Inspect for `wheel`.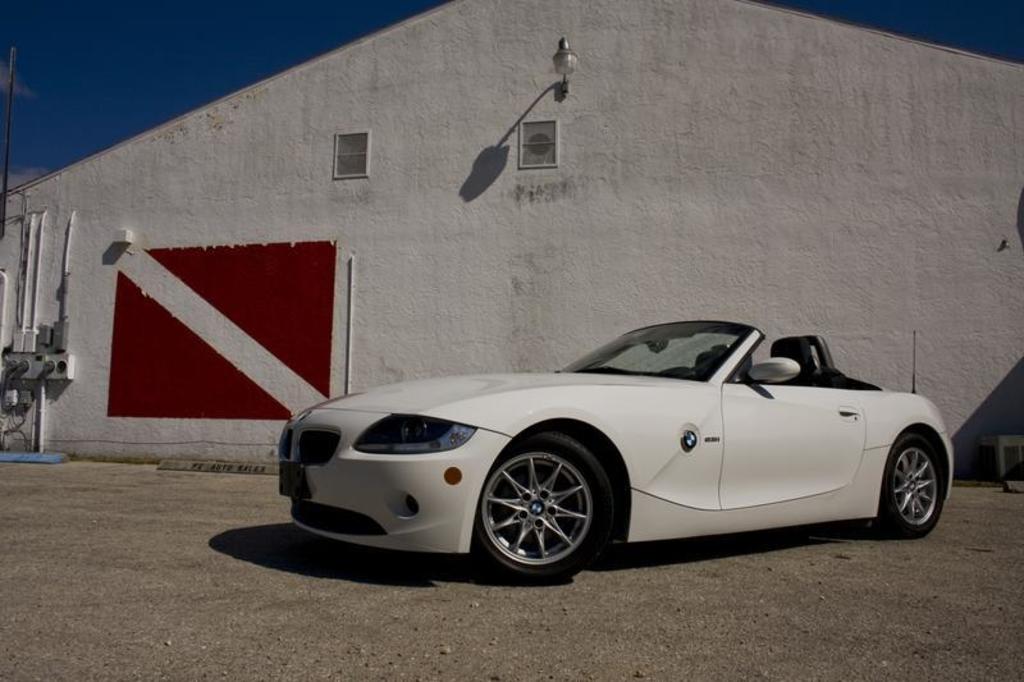
Inspection: [left=468, top=431, right=618, bottom=586].
